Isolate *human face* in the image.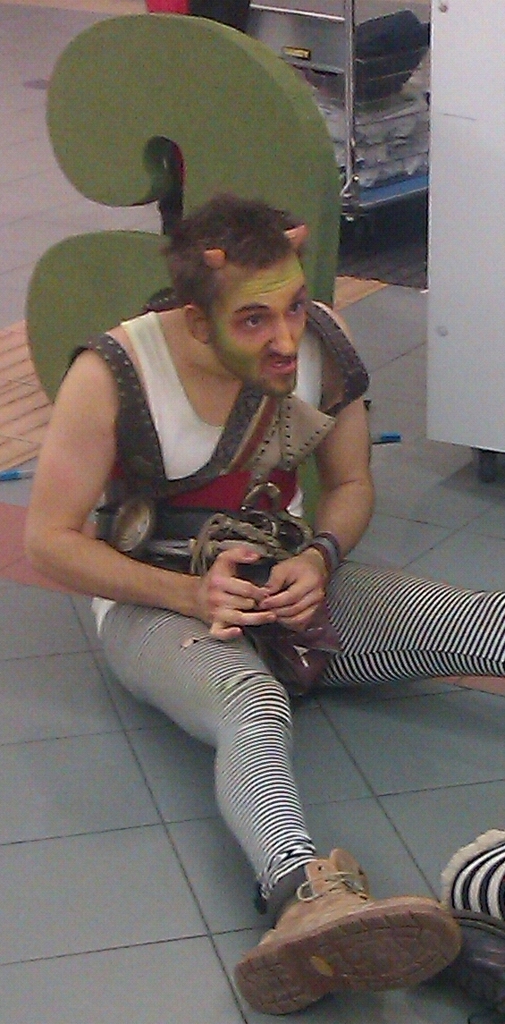
Isolated region: BBox(210, 260, 309, 399).
